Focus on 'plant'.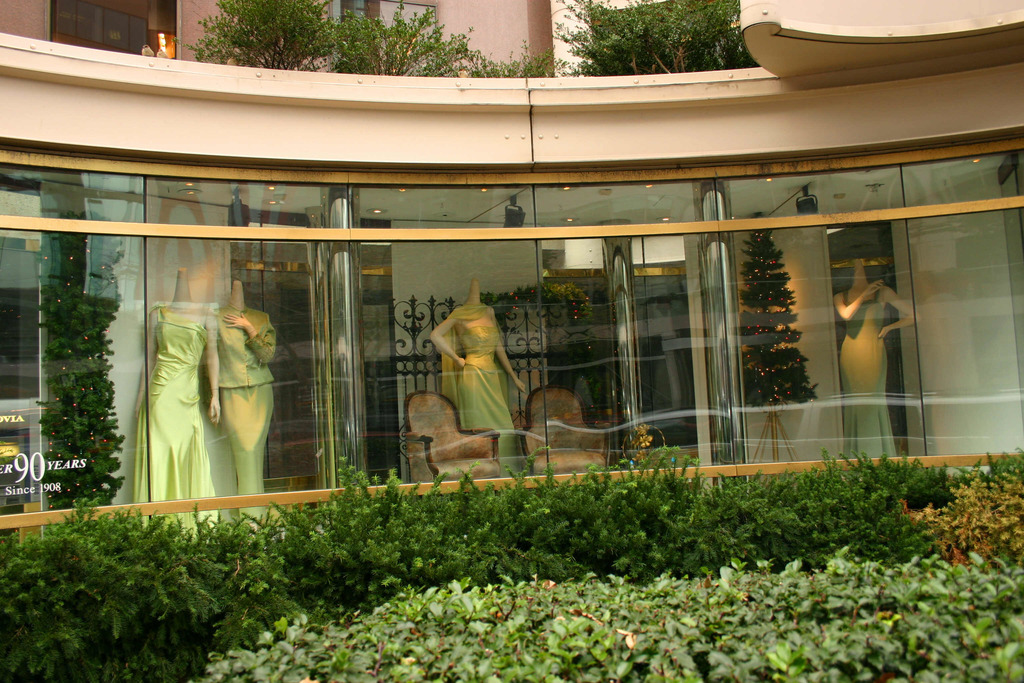
Focused at <box>439,26,485,76</box>.
